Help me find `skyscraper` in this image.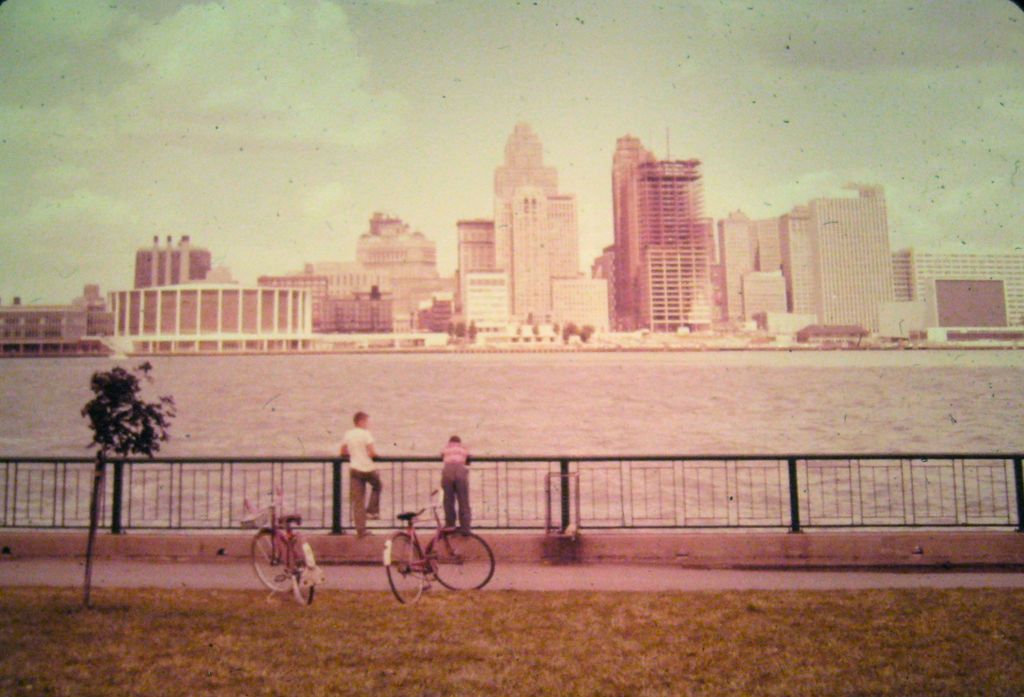
Found it: left=609, top=133, right=719, bottom=332.
